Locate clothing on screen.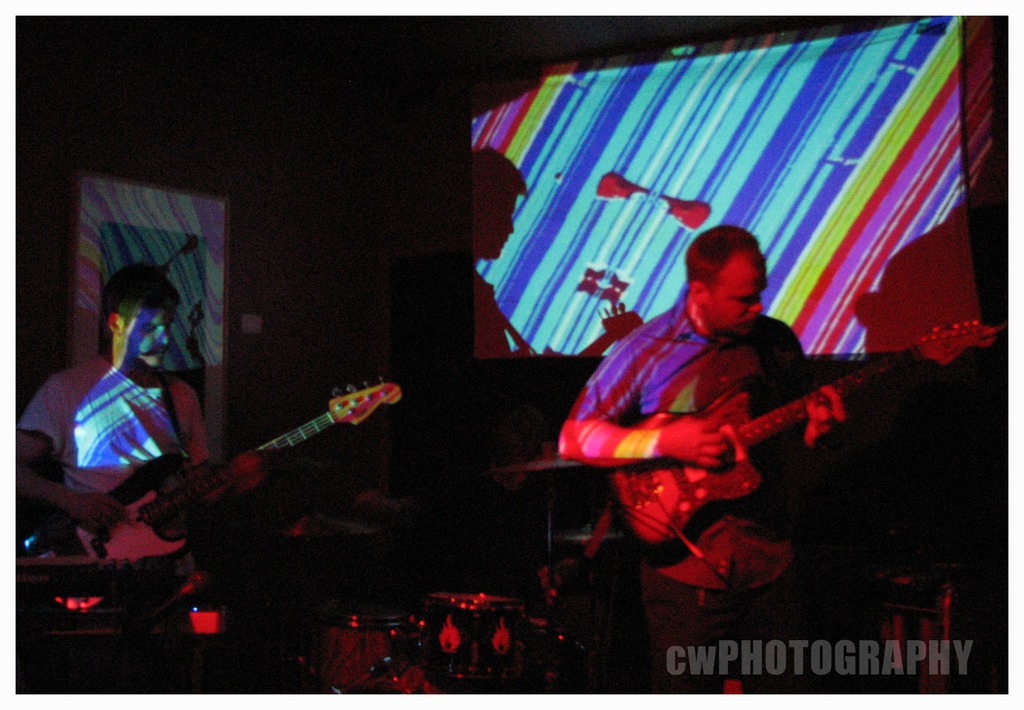
On screen at rect(13, 351, 216, 561).
